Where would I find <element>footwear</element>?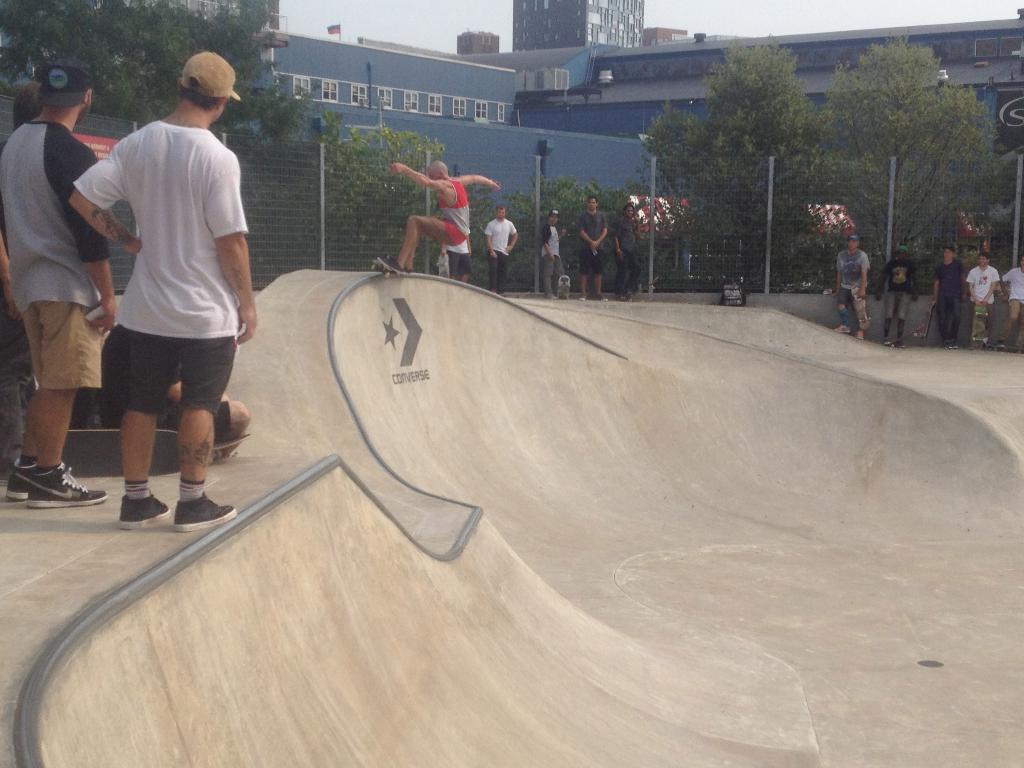
At 378/254/399/271.
